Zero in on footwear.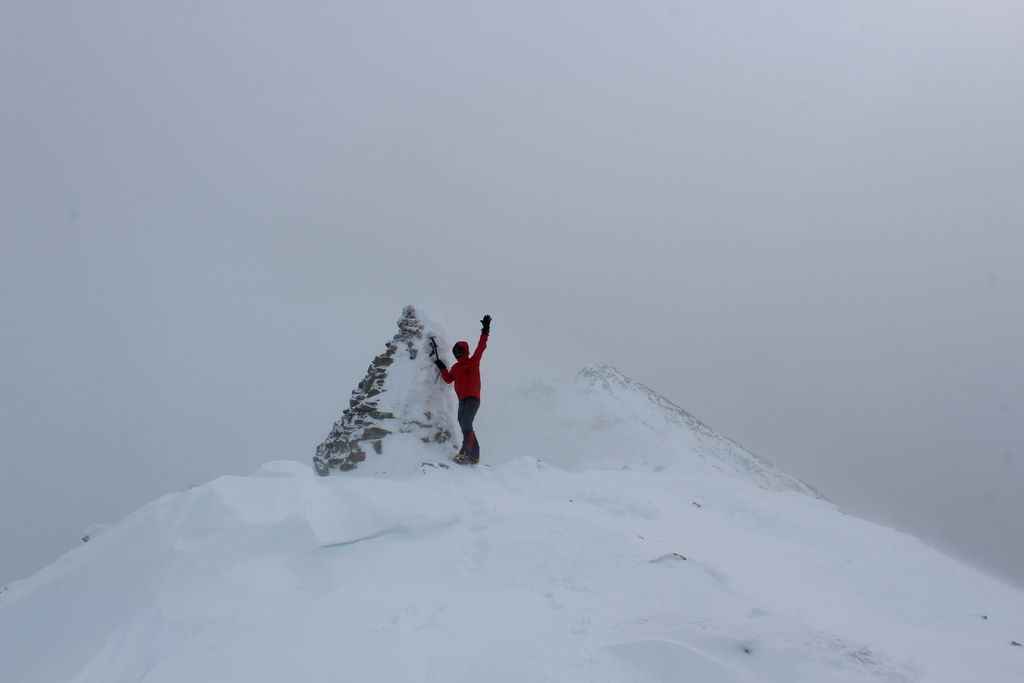
Zeroed in: 456/450/469/467.
